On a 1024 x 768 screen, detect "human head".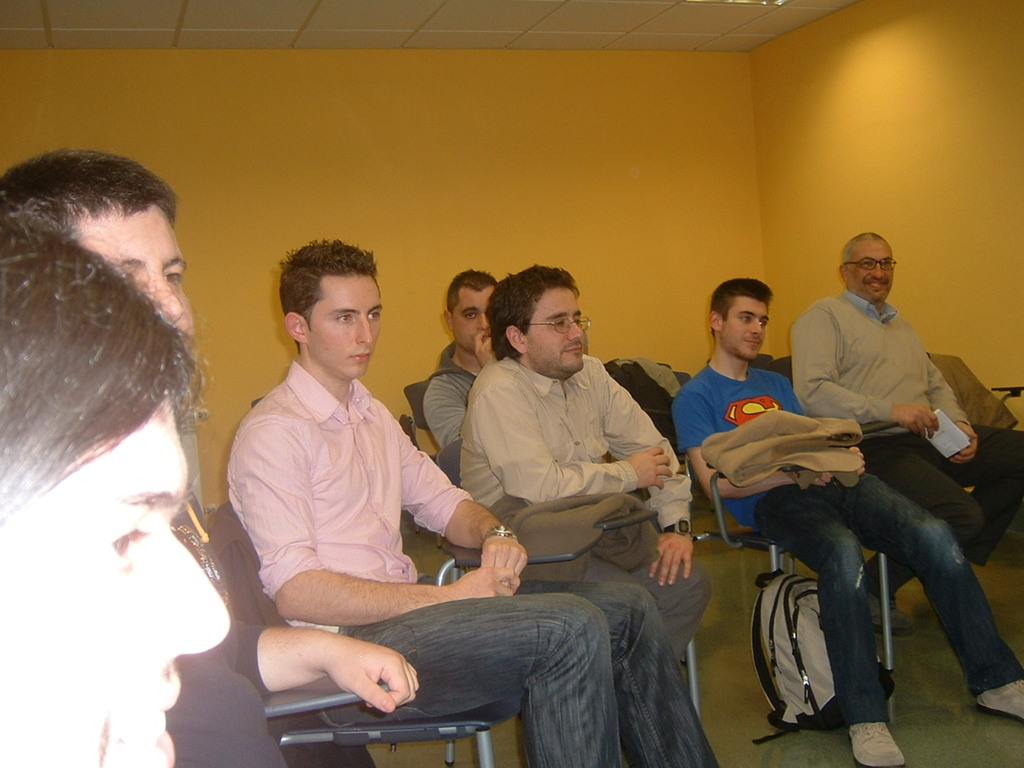
bbox(0, 198, 230, 767).
